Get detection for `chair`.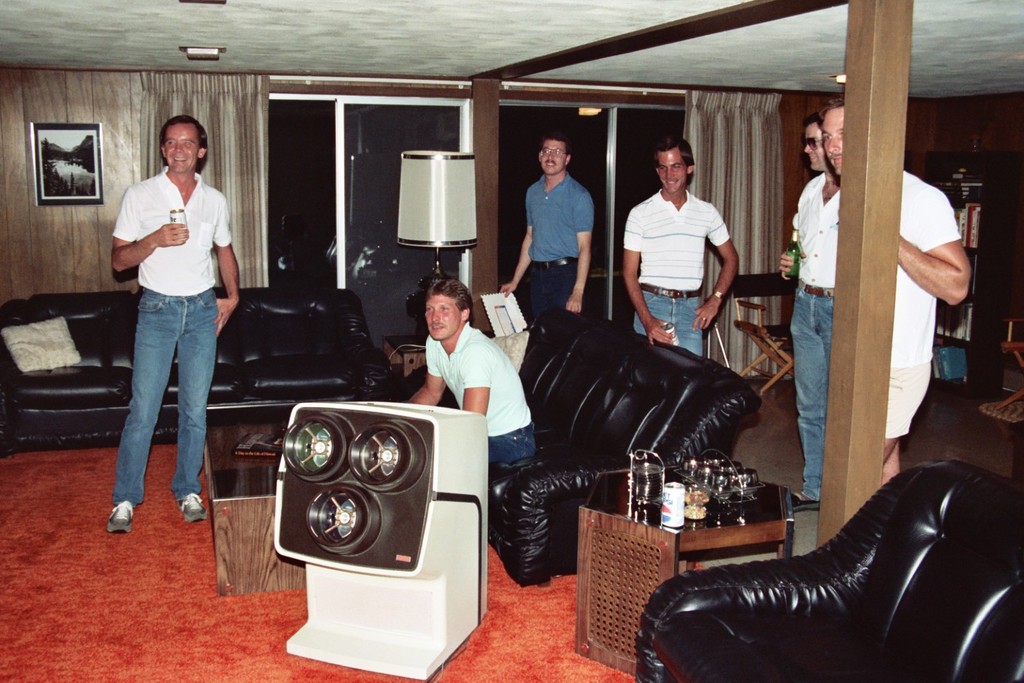
Detection: [left=644, top=445, right=993, bottom=682].
